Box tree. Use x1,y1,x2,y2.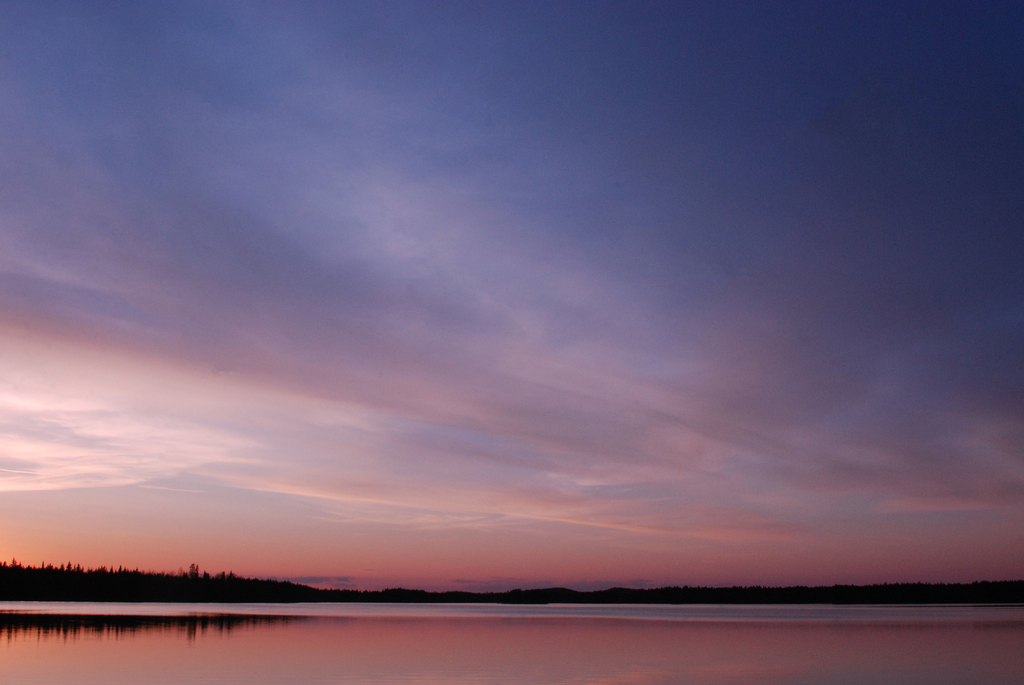
107,564,127,577.
